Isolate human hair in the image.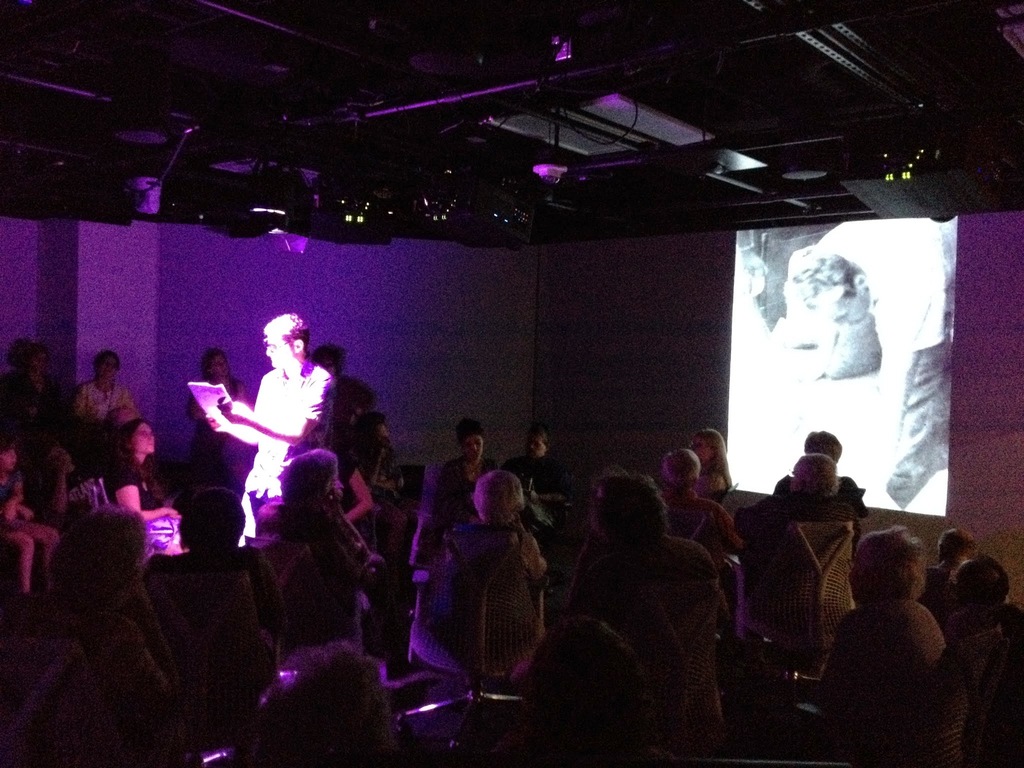
Isolated region: [114,418,141,468].
